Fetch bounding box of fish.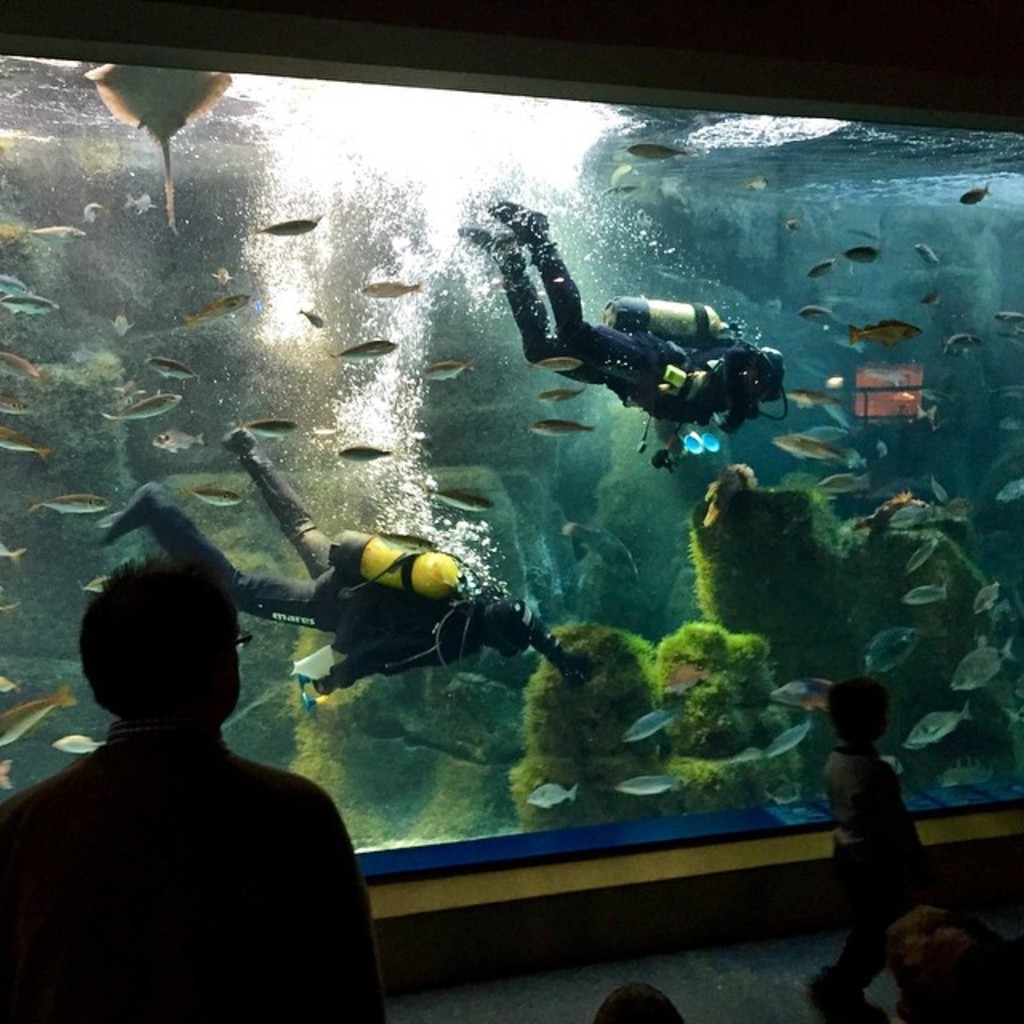
Bbox: detection(842, 243, 888, 259).
